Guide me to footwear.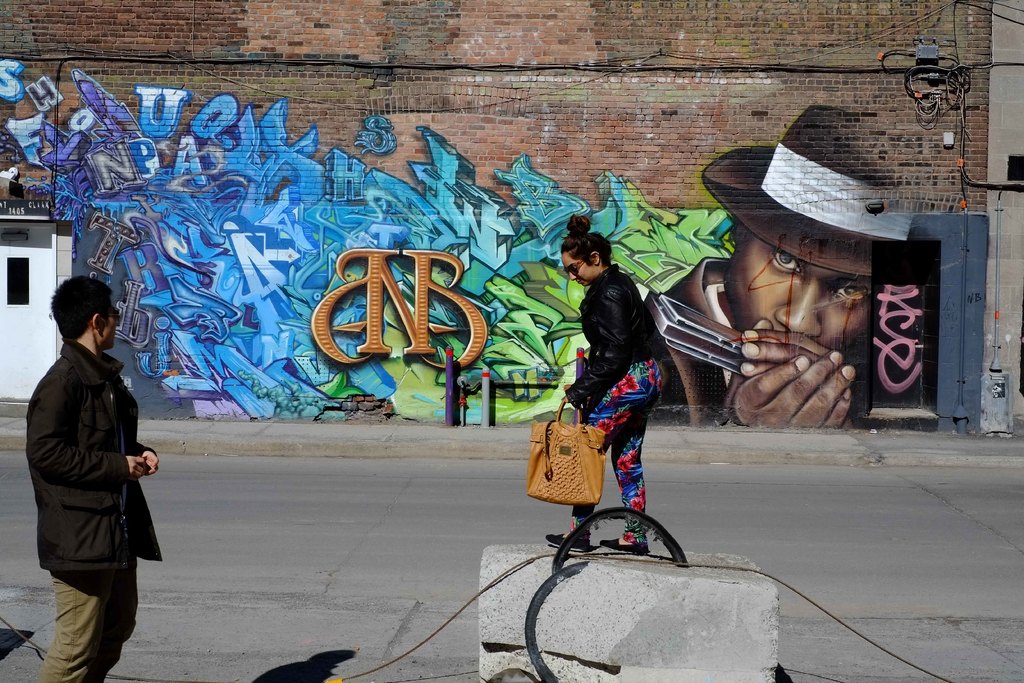
Guidance: 596, 536, 644, 555.
